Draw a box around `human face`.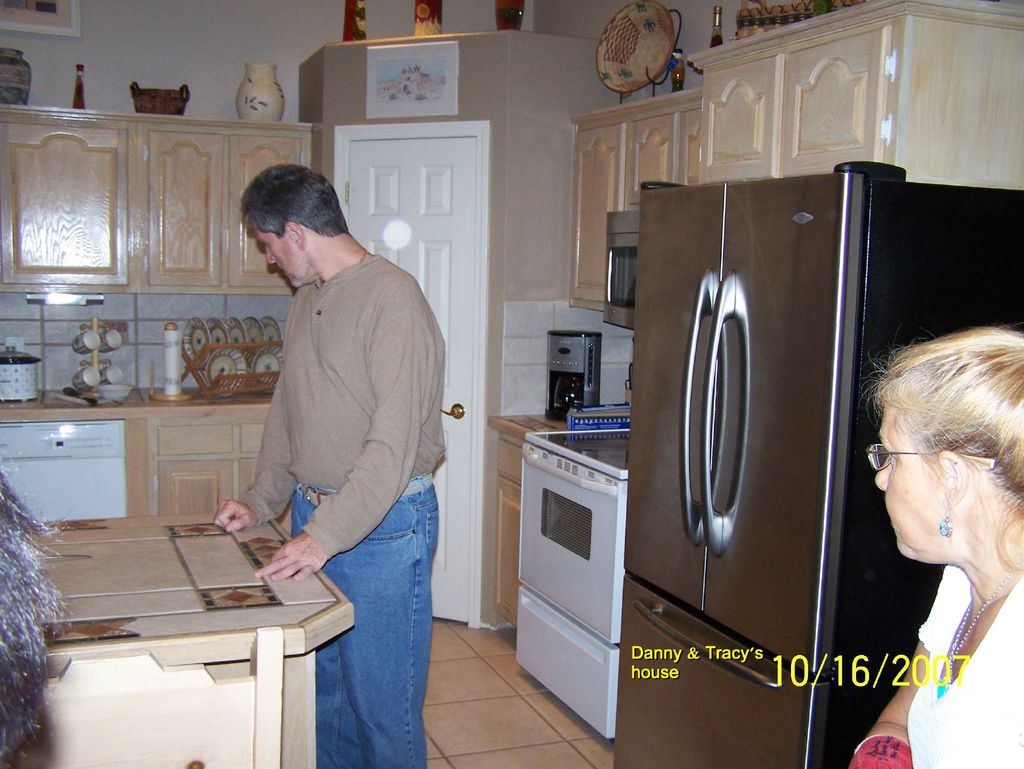
x1=876 y1=407 x2=955 y2=560.
